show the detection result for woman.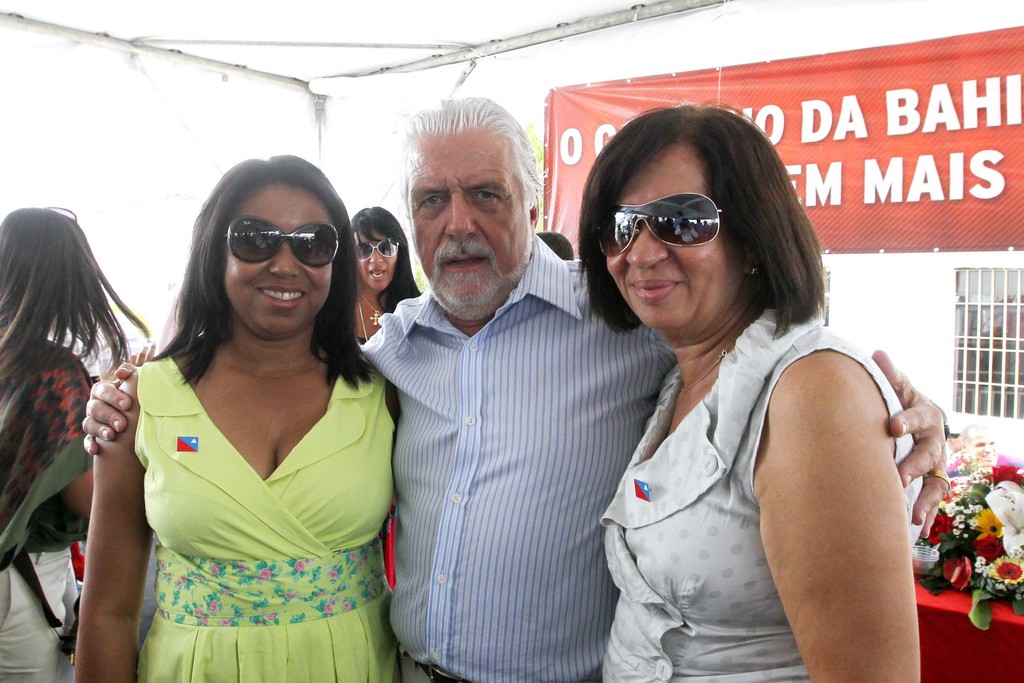
bbox(0, 208, 148, 682).
